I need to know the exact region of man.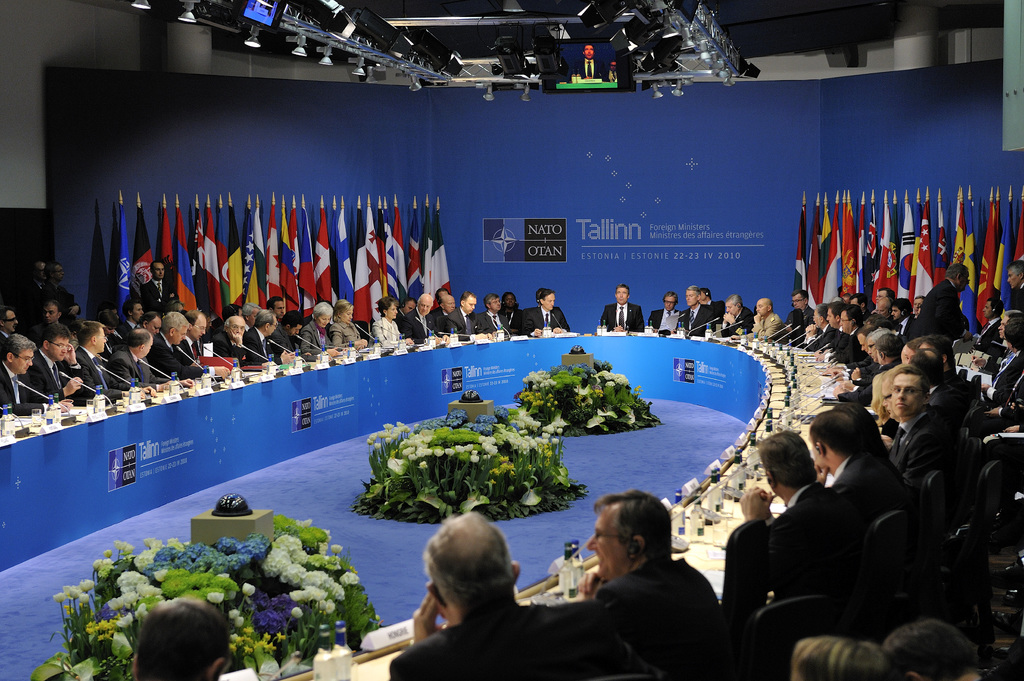
Region: 740/424/870/596.
